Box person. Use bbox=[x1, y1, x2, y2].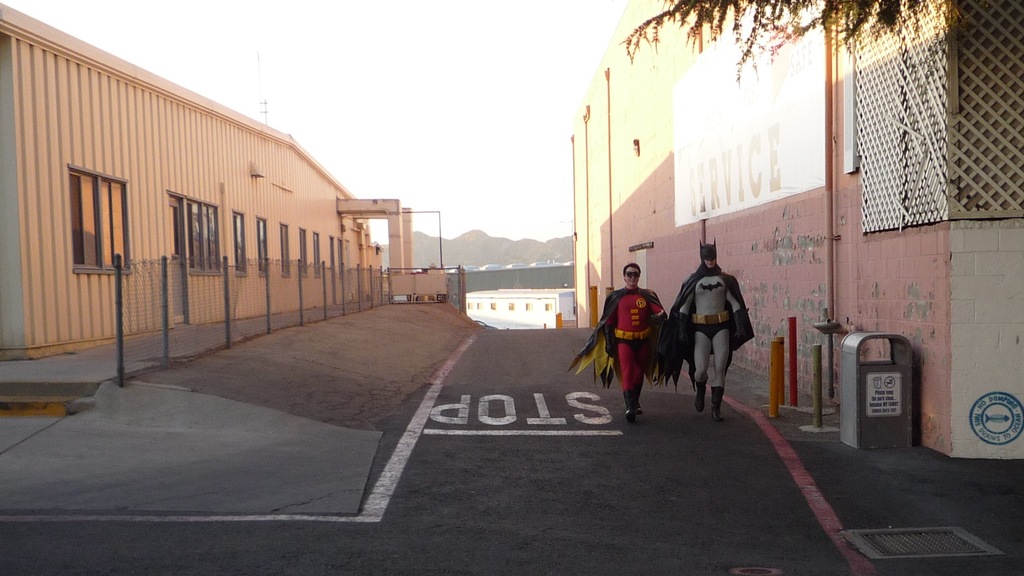
bbox=[611, 255, 666, 412].
